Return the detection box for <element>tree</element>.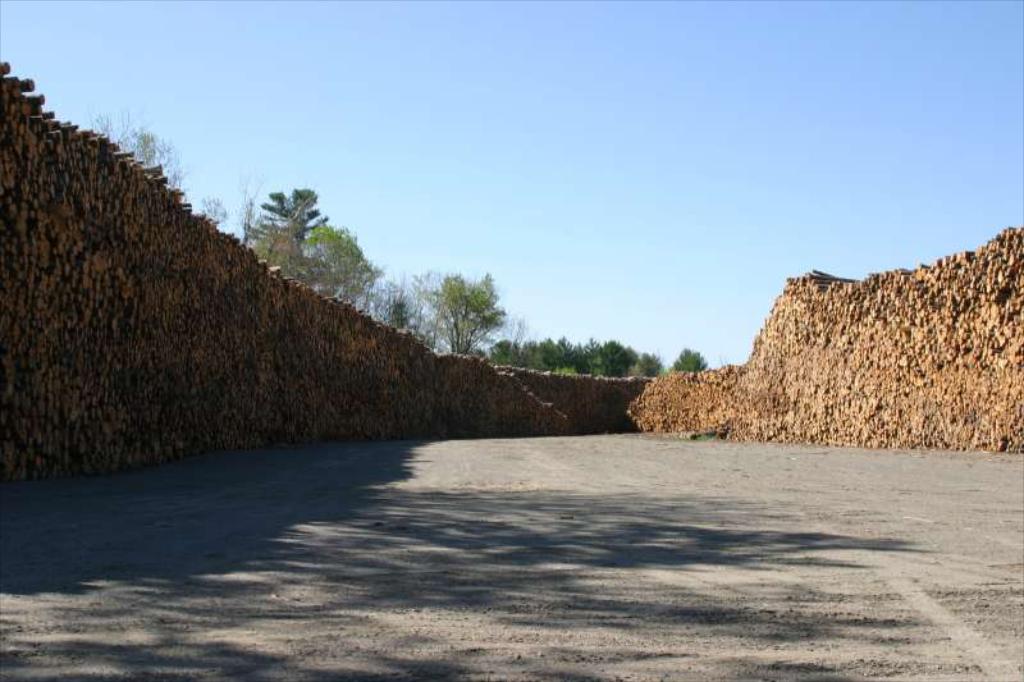
<bbox>664, 344, 712, 375</bbox>.
